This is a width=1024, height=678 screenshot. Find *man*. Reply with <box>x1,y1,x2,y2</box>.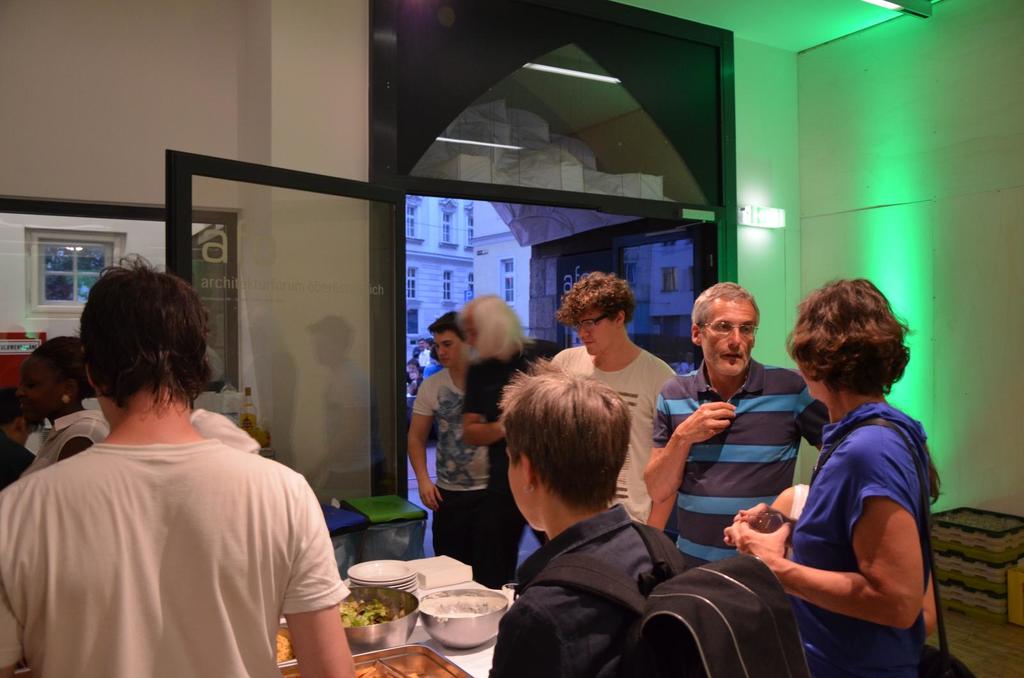
<box>458,291,564,589</box>.
